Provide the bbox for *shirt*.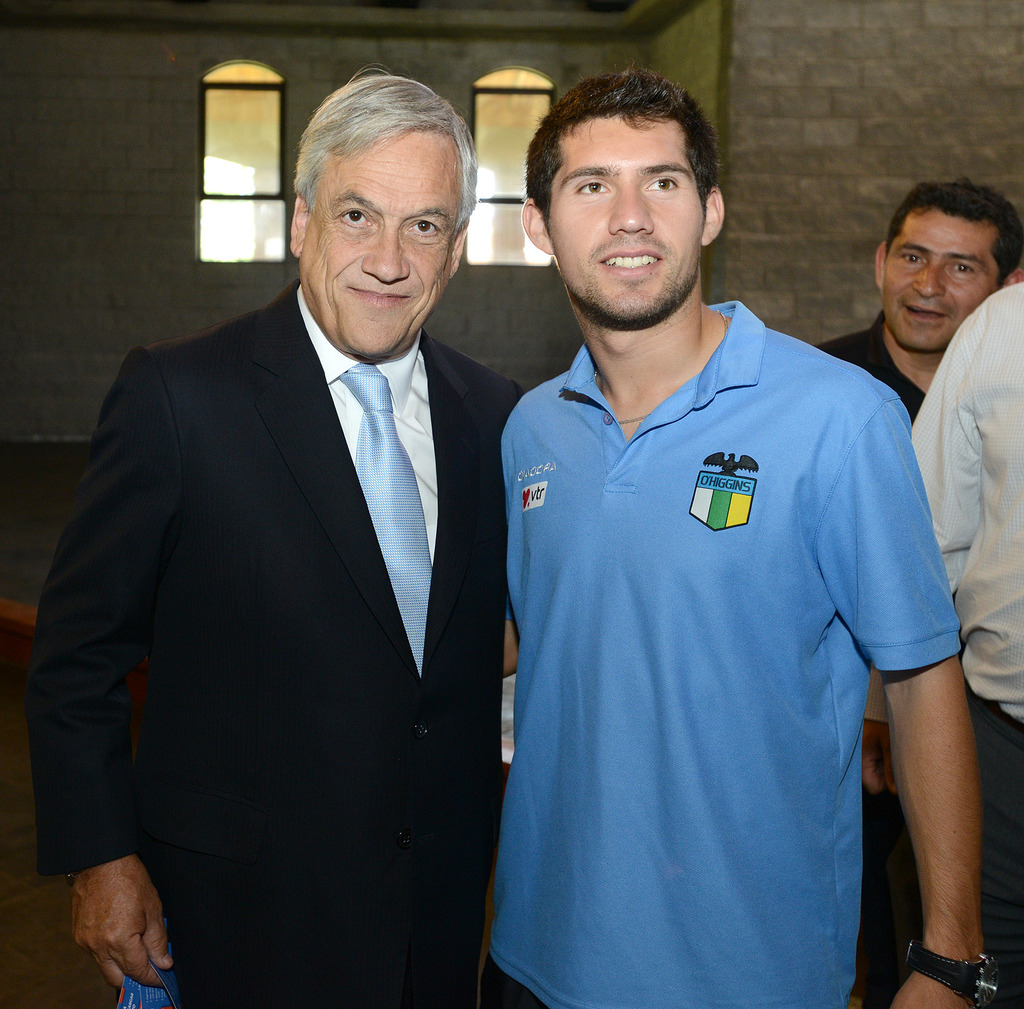
{"left": 913, "top": 279, "right": 1023, "bottom": 725}.
